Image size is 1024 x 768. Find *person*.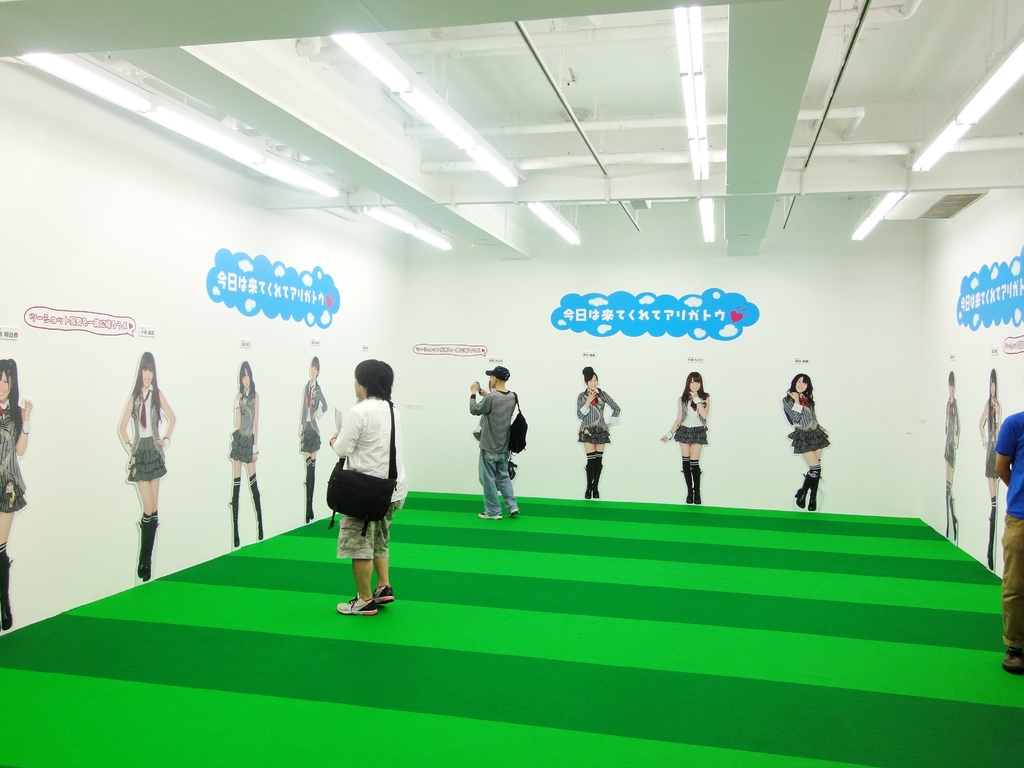
select_region(297, 359, 334, 524).
